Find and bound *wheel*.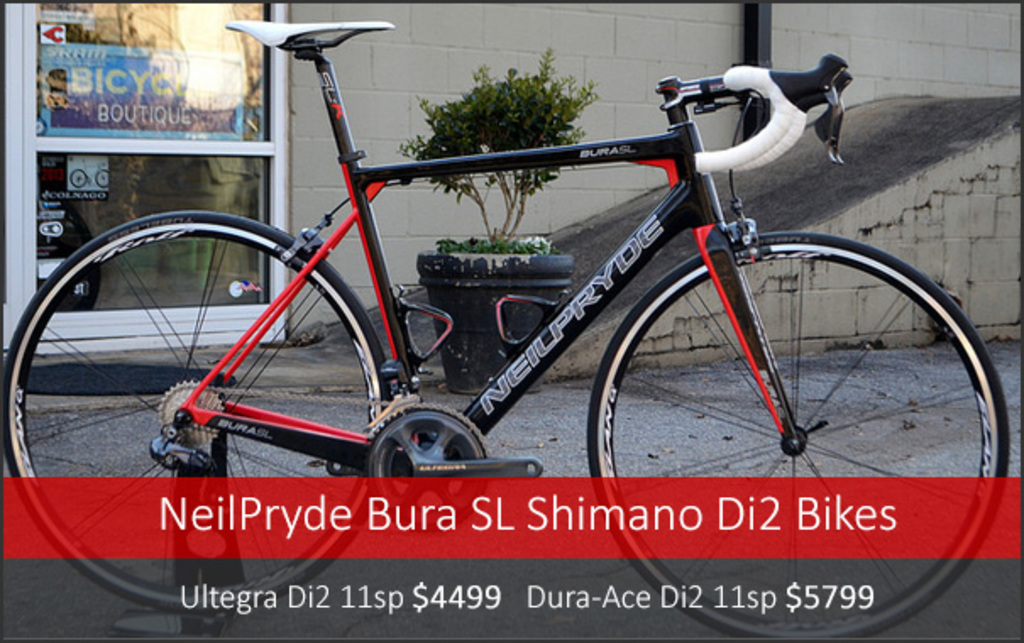
Bound: bbox=[2, 201, 389, 611].
